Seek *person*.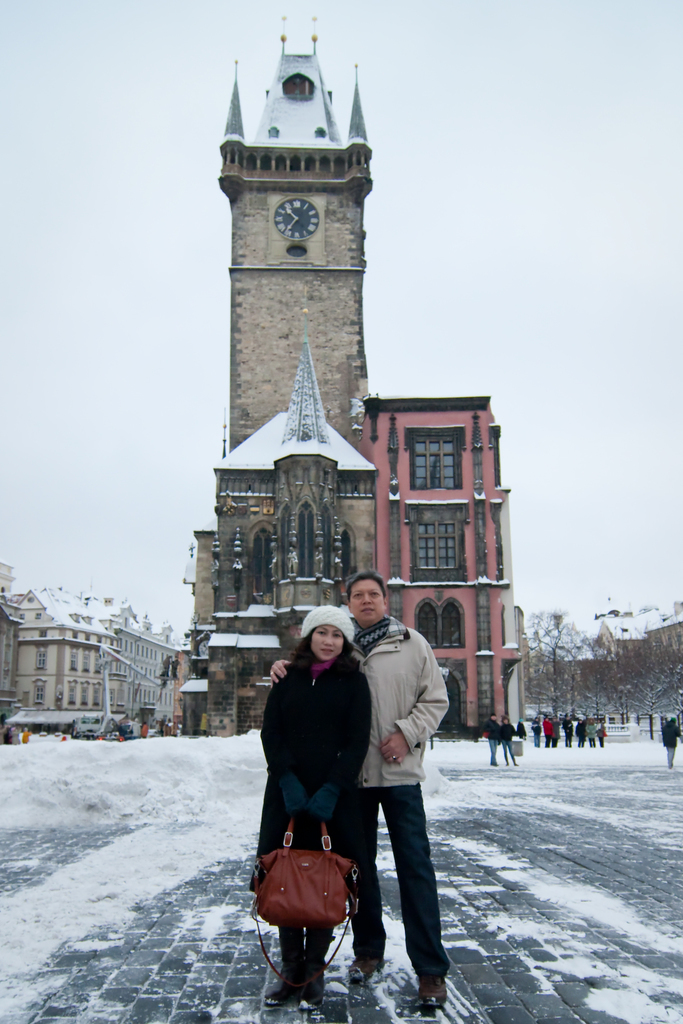
(x1=489, y1=714, x2=497, y2=769).
